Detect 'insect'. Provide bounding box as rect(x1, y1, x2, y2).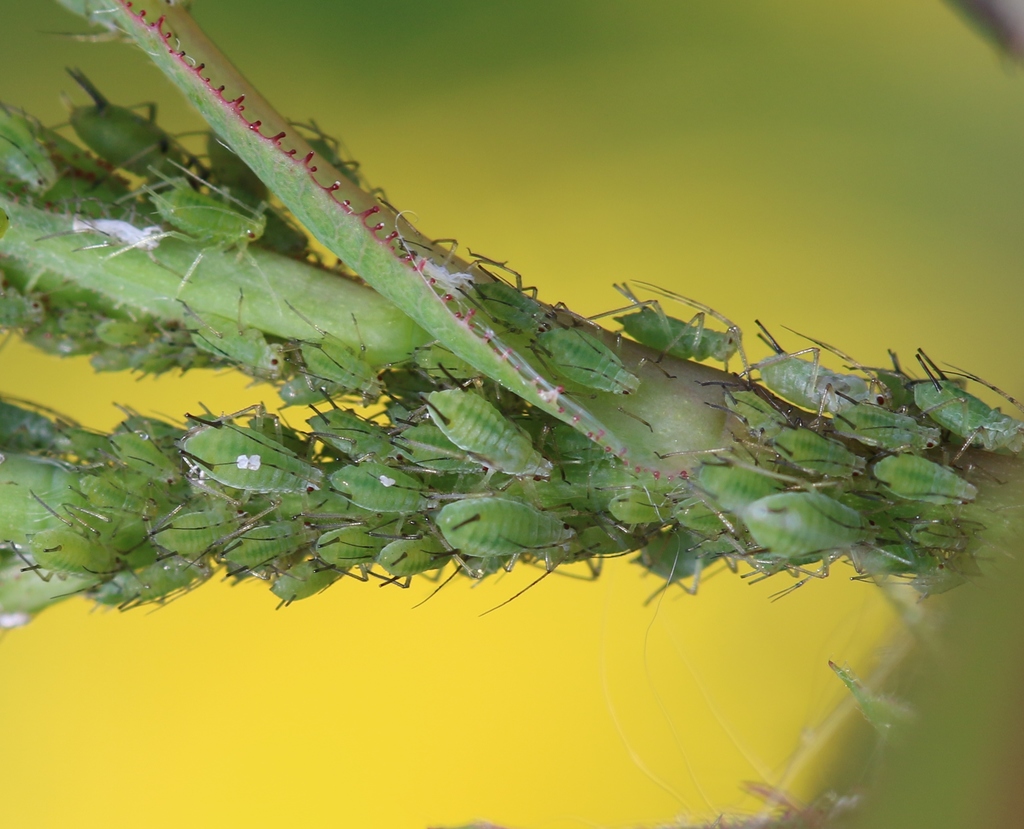
rect(520, 325, 677, 434).
